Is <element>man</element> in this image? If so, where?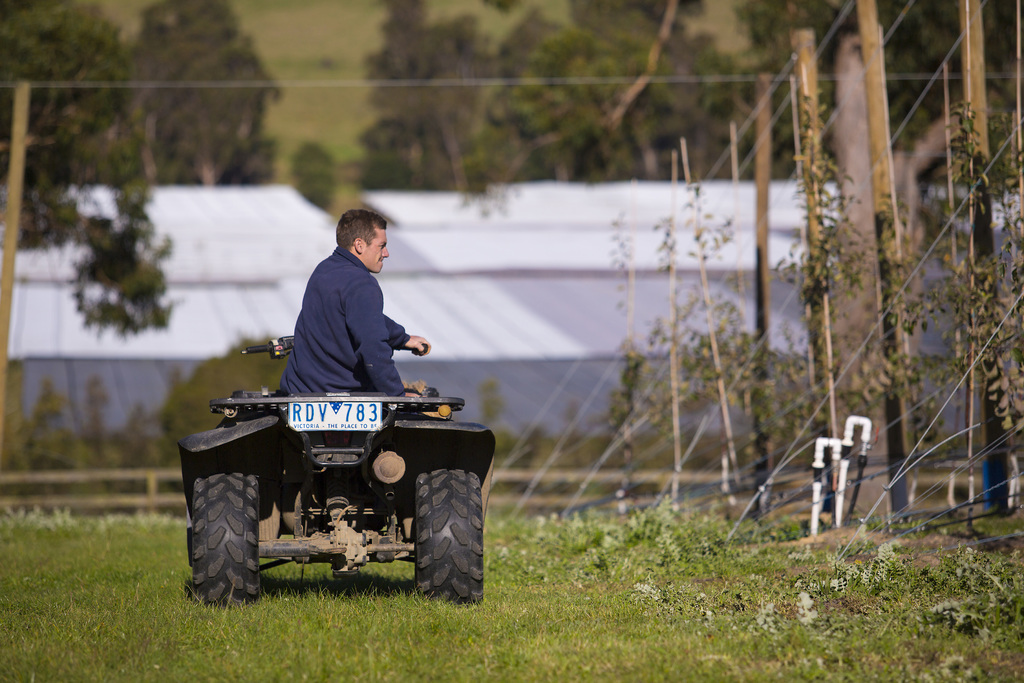
Yes, at [x1=270, y1=213, x2=421, y2=420].
